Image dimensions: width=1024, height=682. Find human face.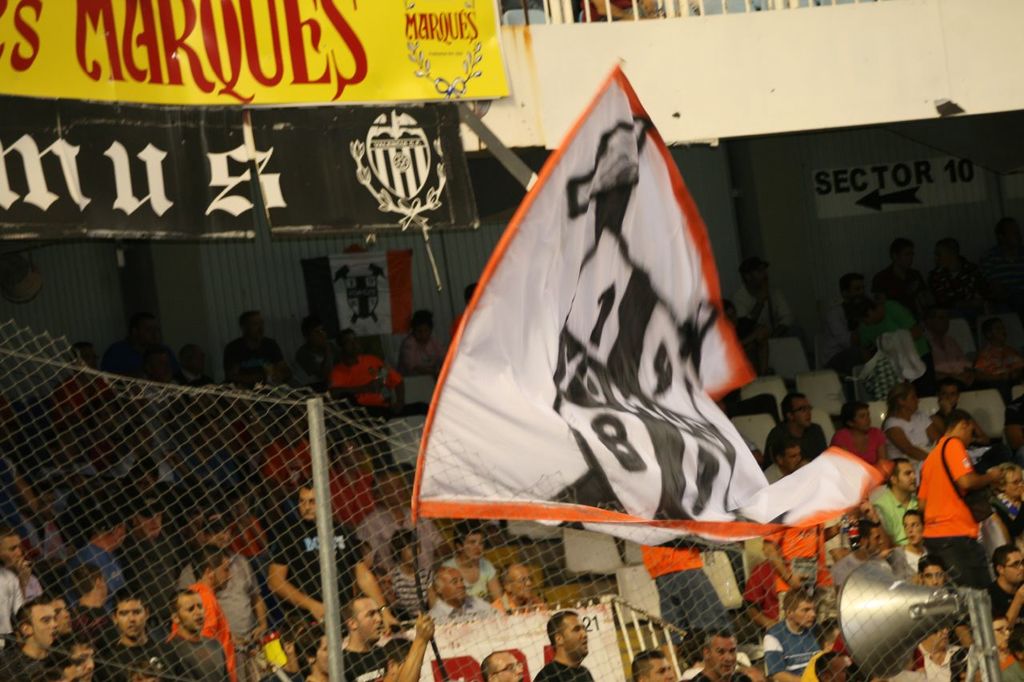
l=112, t=599, r=142, b=636.
